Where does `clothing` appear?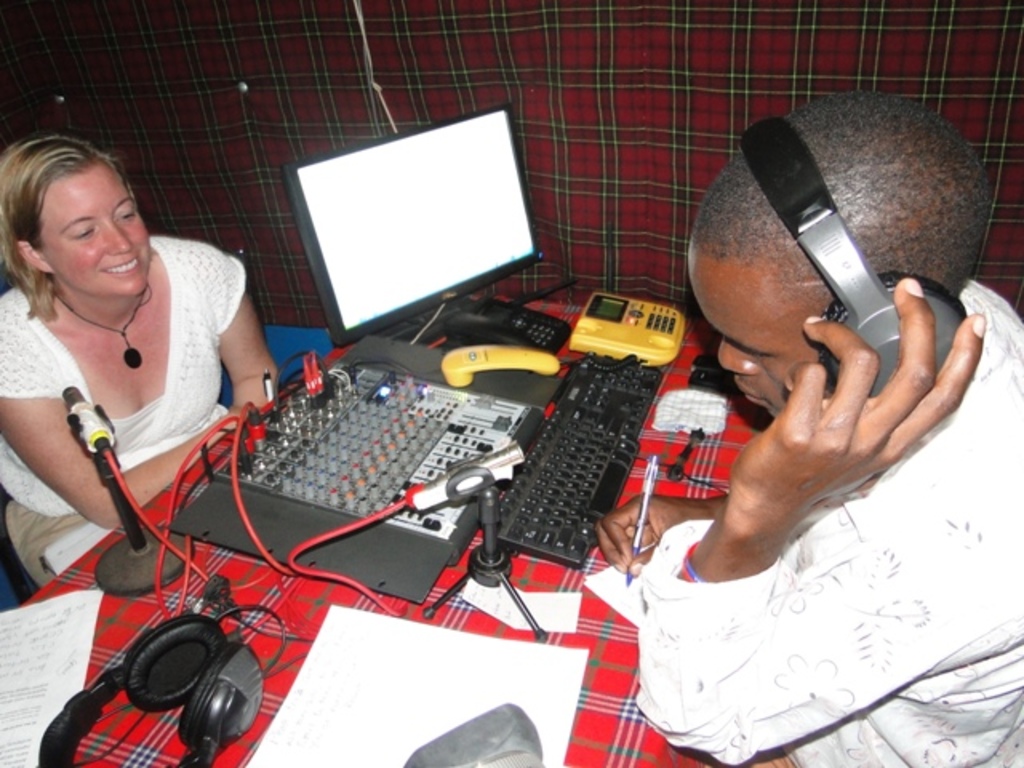
Appears at 29:240:240:570.
